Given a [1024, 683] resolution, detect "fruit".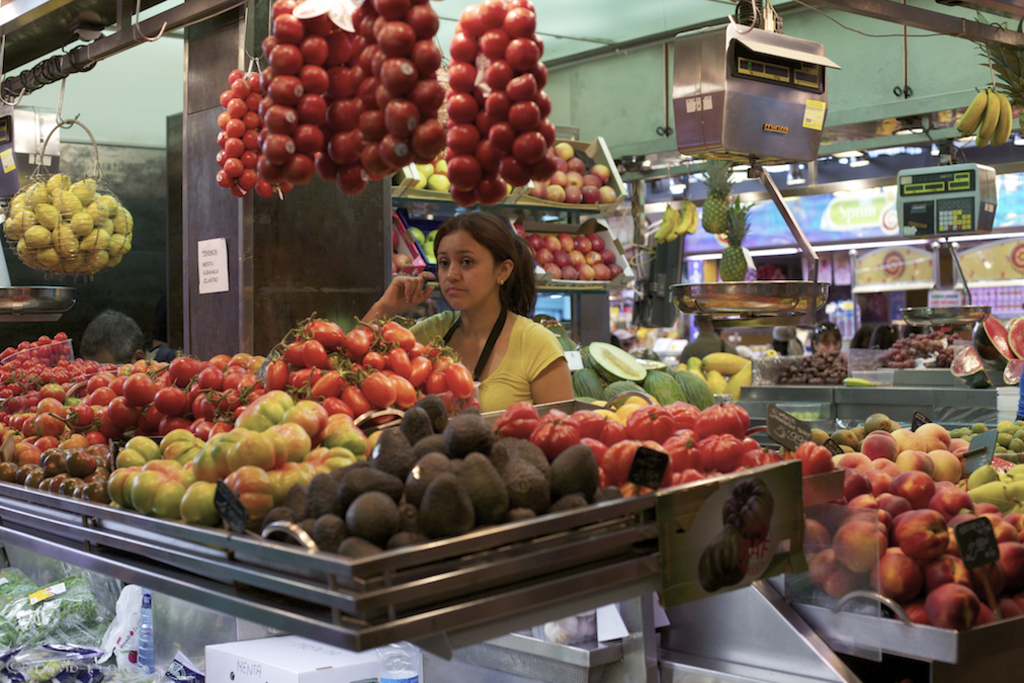
x1=714 y1=195 x2=748 y2=281.
